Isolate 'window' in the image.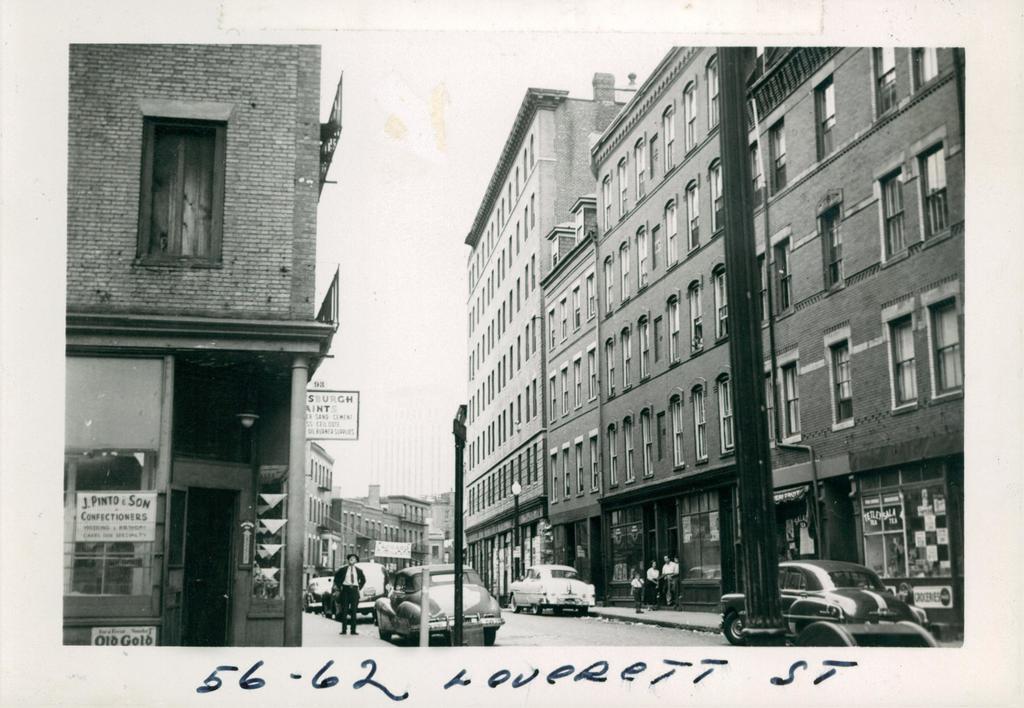
Isolated region: pyautogui.locateOnScreen(765, 359, 782, 448).
